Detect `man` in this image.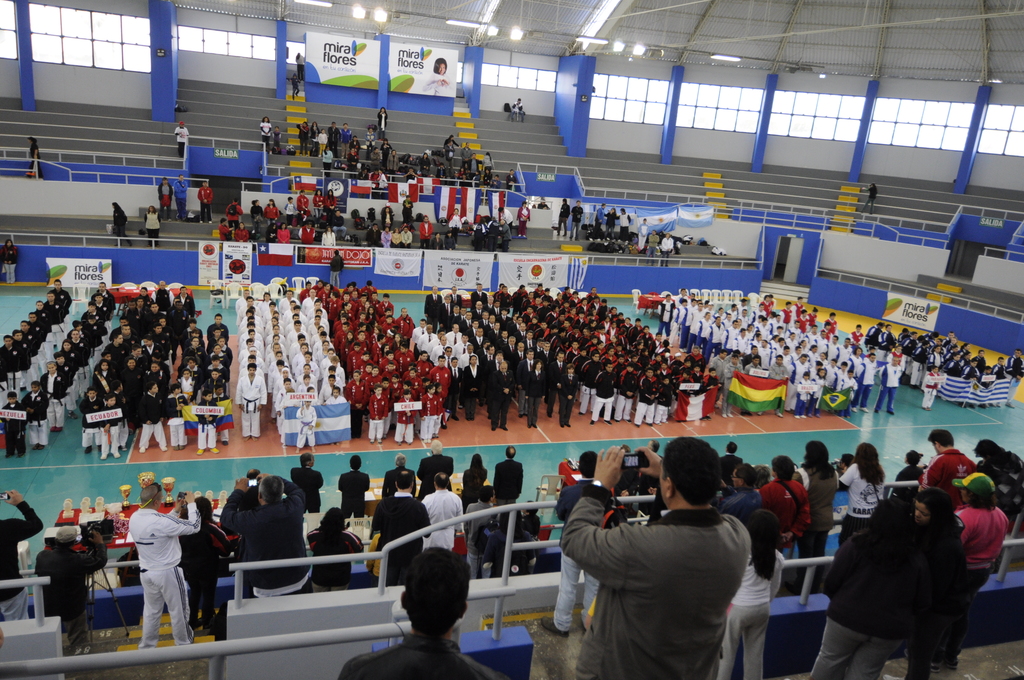
Detection: [left=714, top=462, right=764, bottom=524].
